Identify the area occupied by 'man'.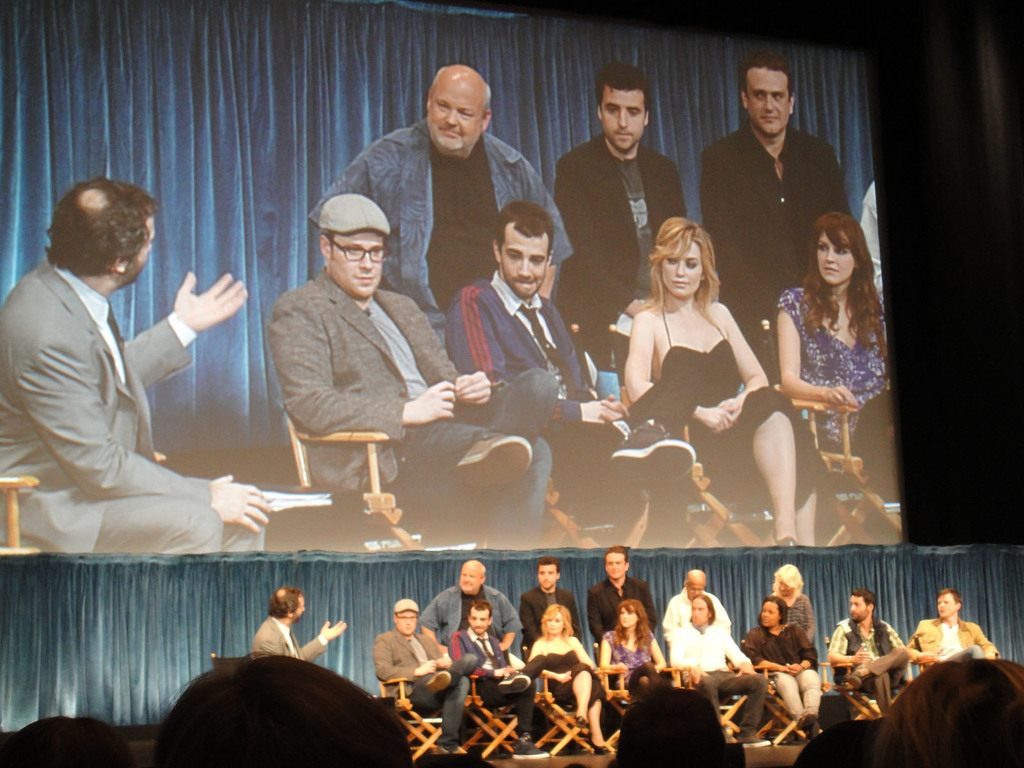
Area: (left=512, top=564, right=584, bottom=650).
